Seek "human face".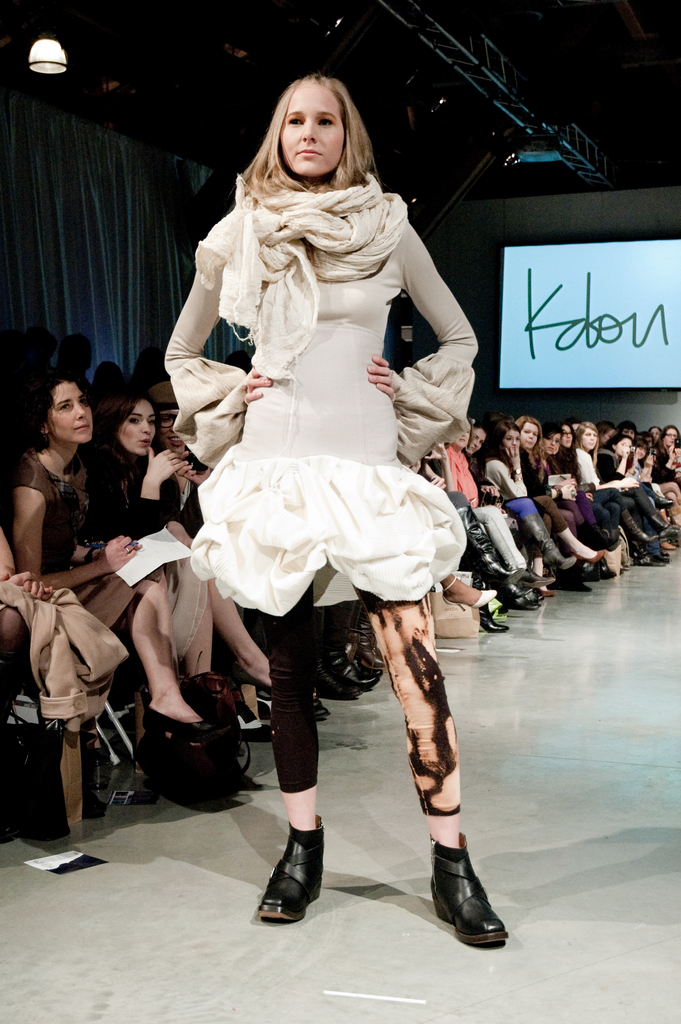
510/428/521/452.
